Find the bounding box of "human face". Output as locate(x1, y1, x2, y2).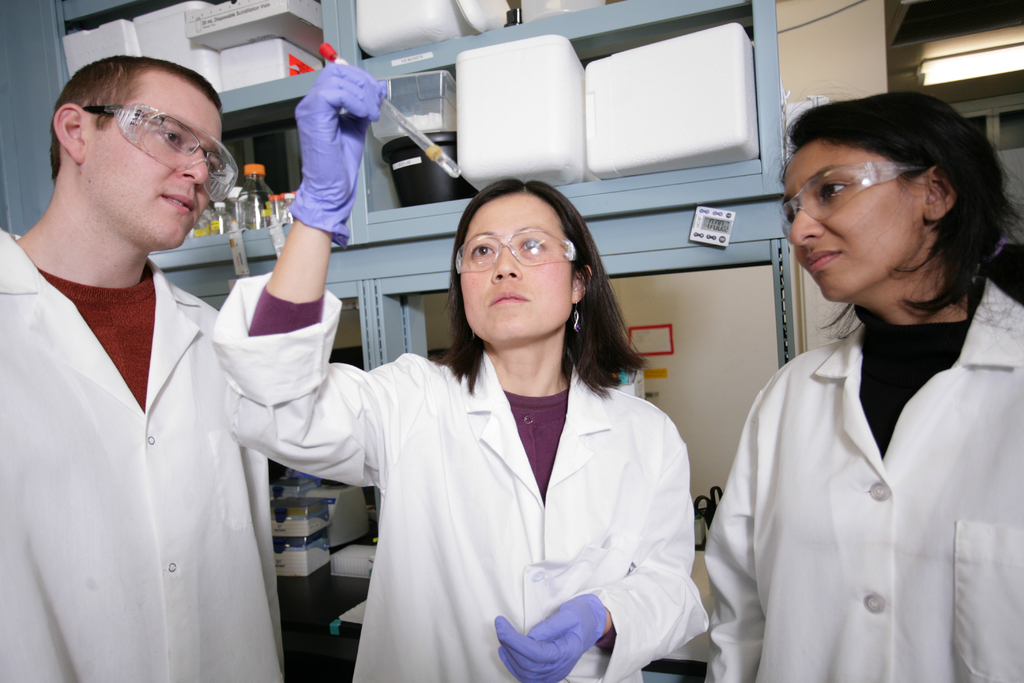
locate(785, 139, 924, 300).
